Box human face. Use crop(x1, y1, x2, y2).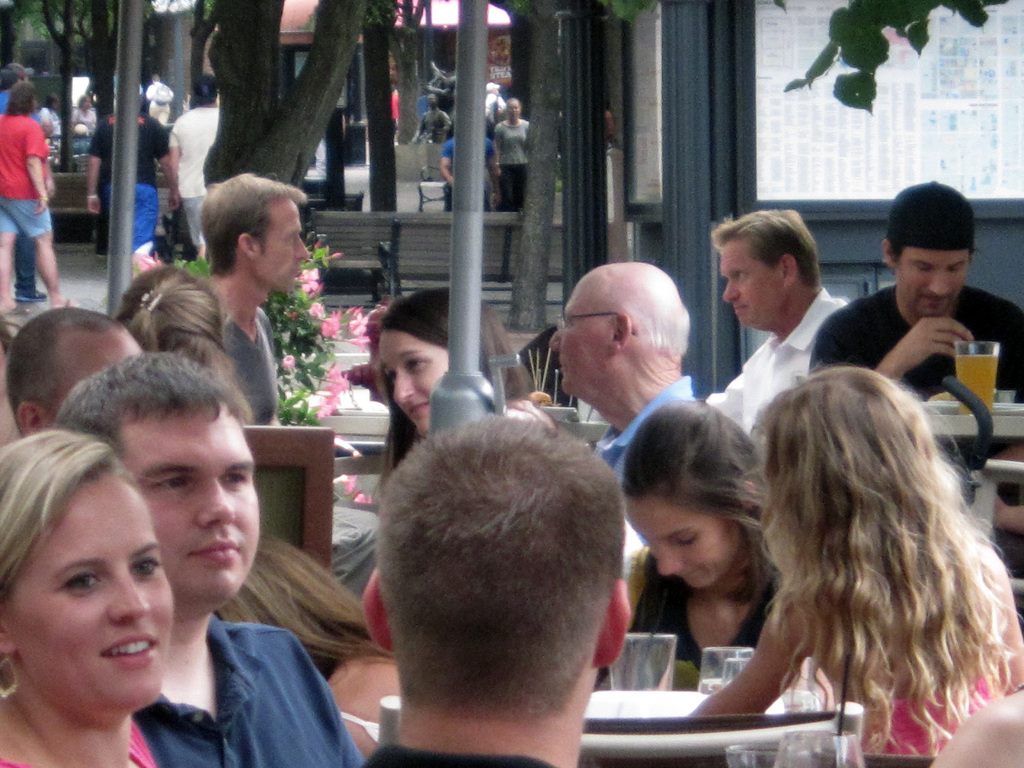
crop(618, 488, 752, 587).
